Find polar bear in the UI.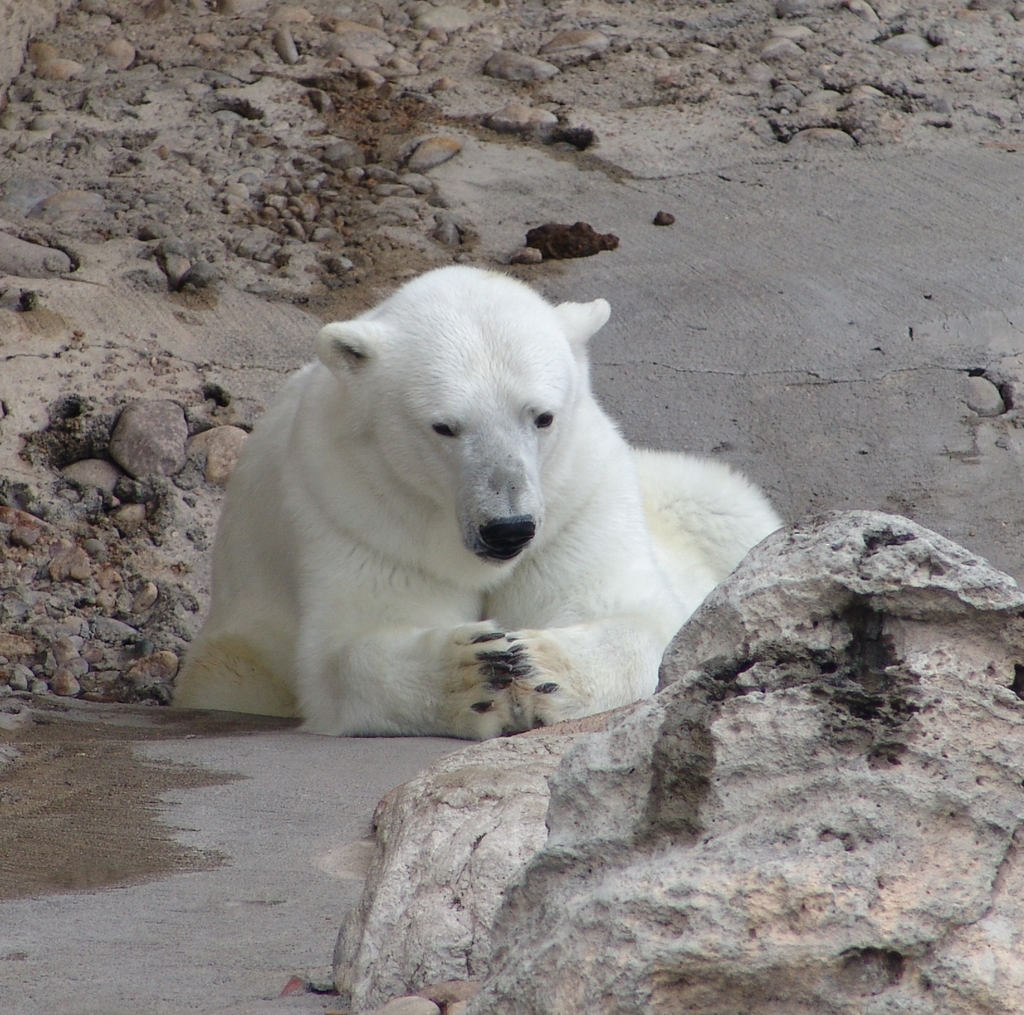
UI element at {"left": 166, "top": 266, "right": 780, "bottom": 737}.
